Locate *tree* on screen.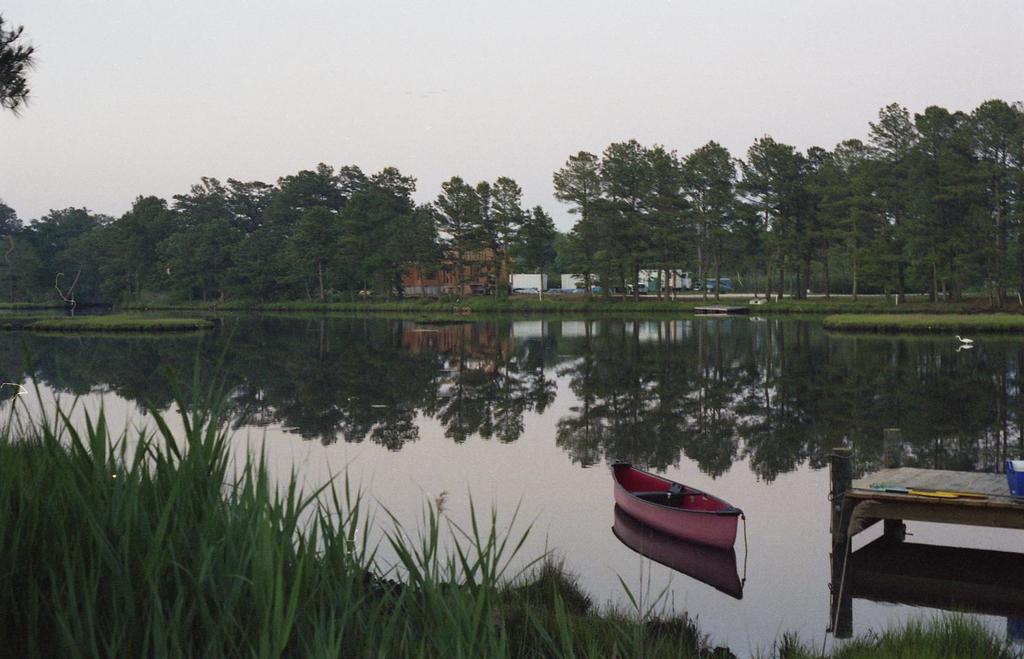
On screen at [x1=0, y1=159, x2=410, y2=312].
